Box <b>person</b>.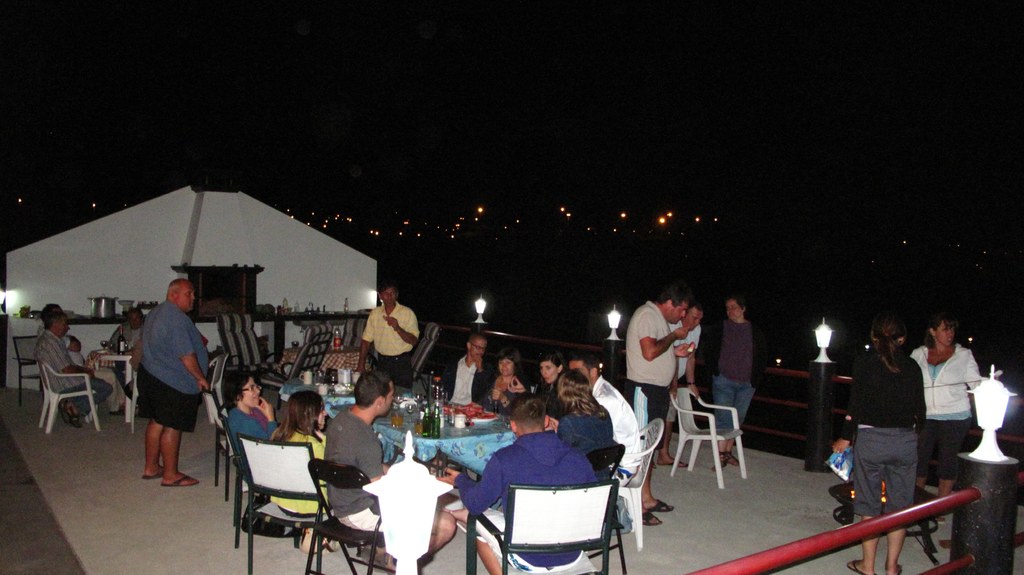
l=353, t=282, r=417, b=387.
